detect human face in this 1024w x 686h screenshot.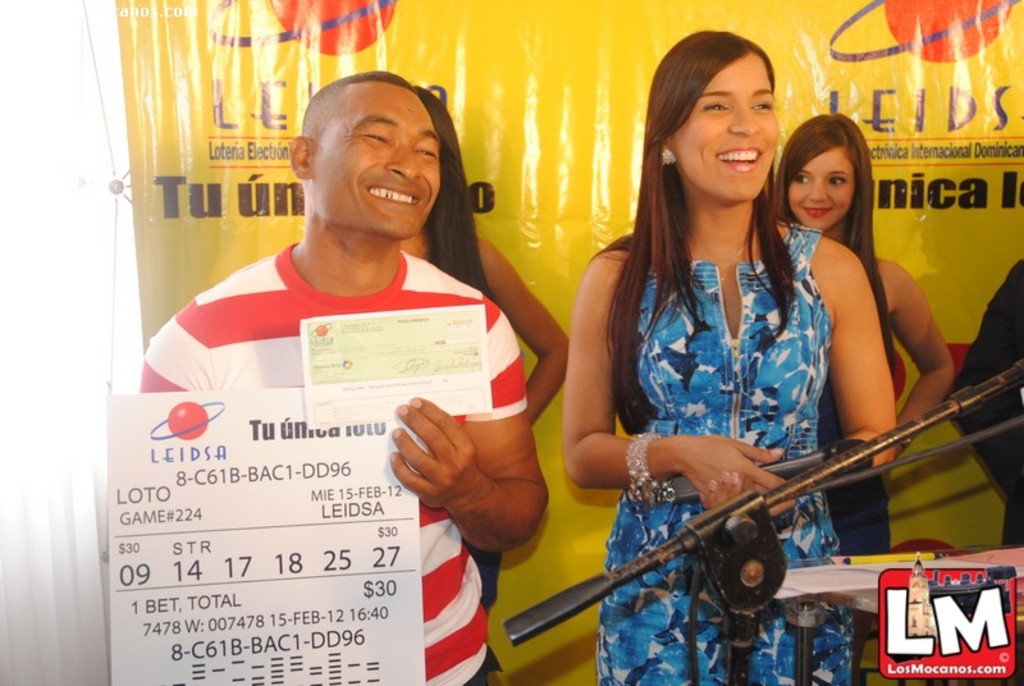
Detection: x1=676 y1=63 x2=773 y2=209.
